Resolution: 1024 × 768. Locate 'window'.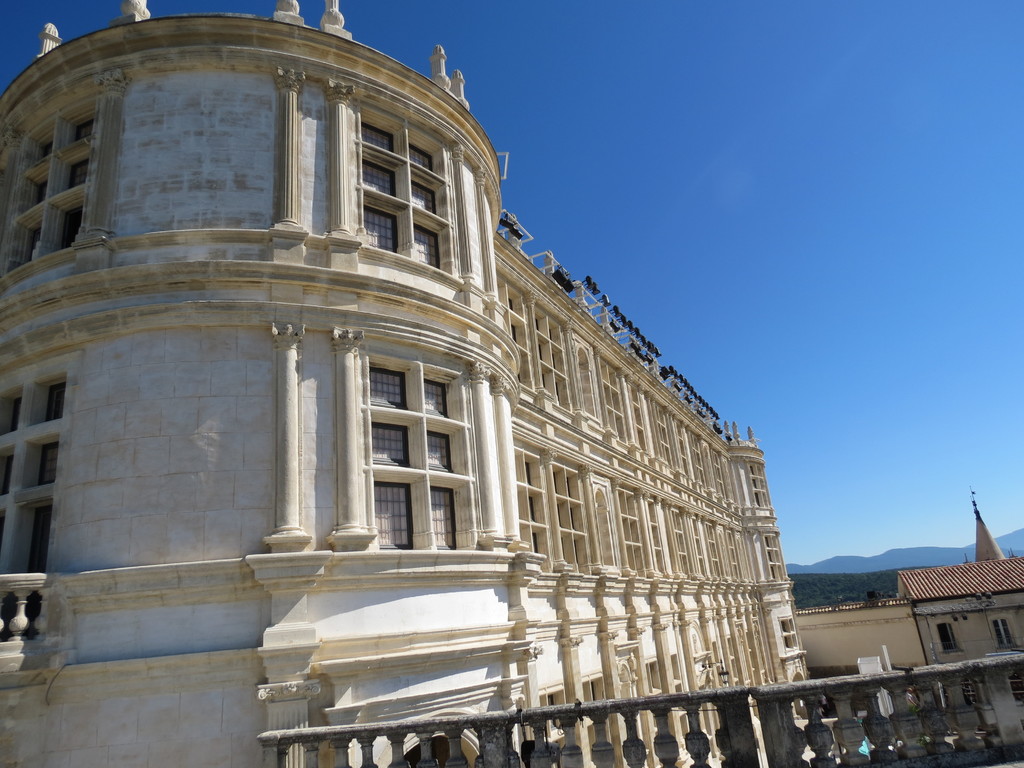
select_region(344, 320, 458, 539).
